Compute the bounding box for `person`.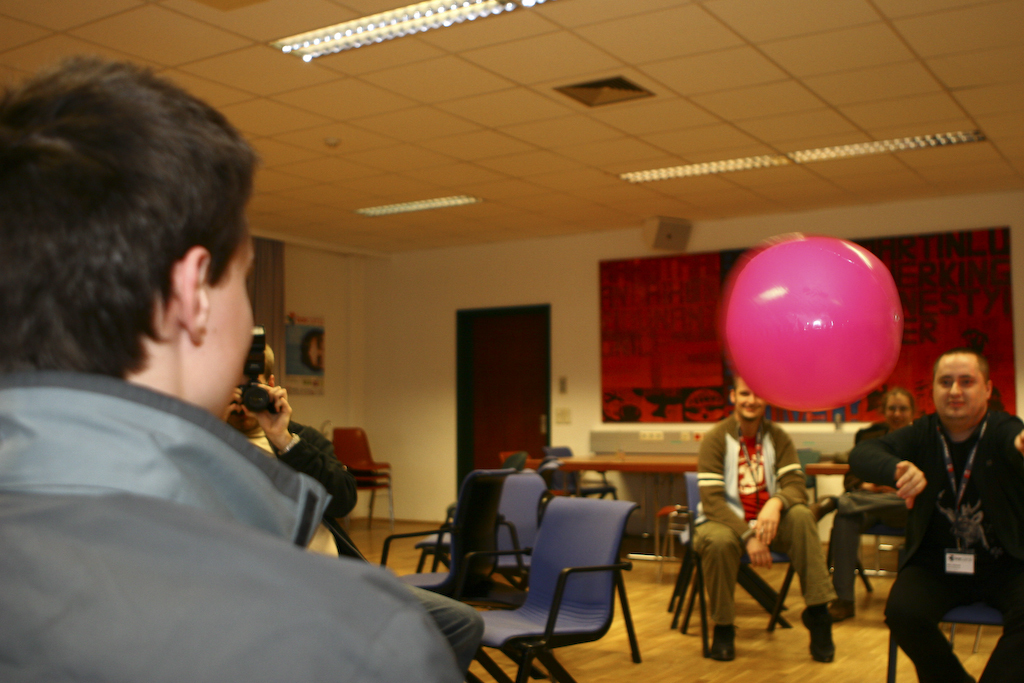
crop(691, 376, 836, 661).
